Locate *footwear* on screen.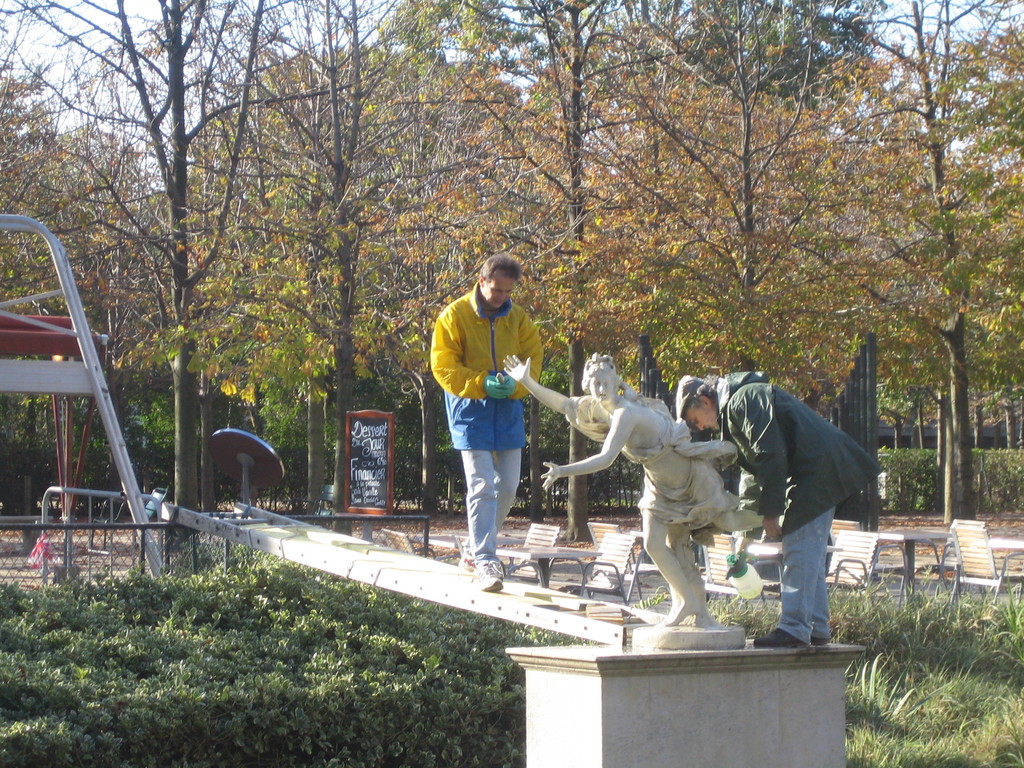
On screen at x1=476, y1=559, x2=507, y2=595.
